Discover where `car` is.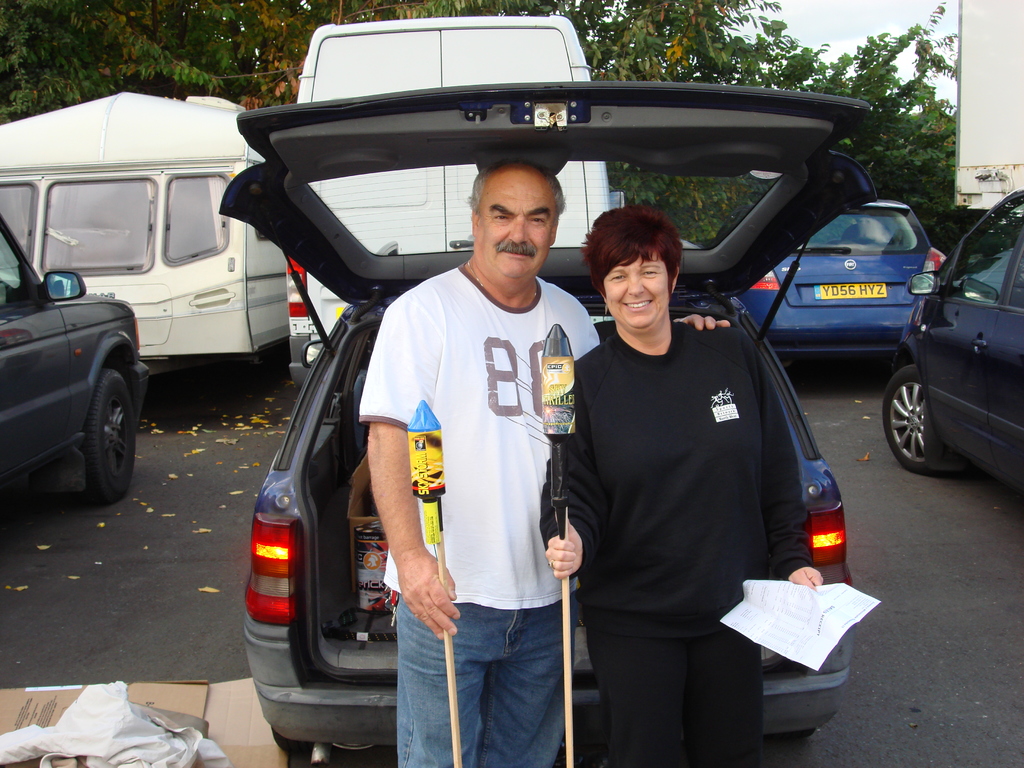
Discovered at rect(0, 218, 153, 503).
